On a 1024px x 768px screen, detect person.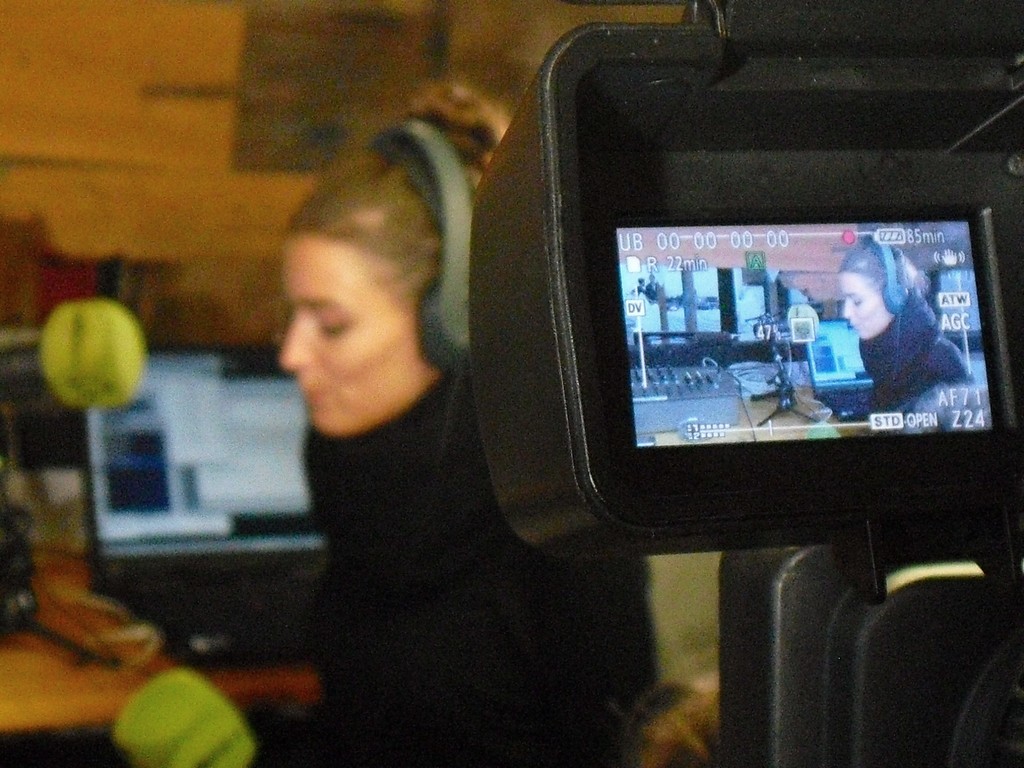
locate(250, 86, 651, 758).
